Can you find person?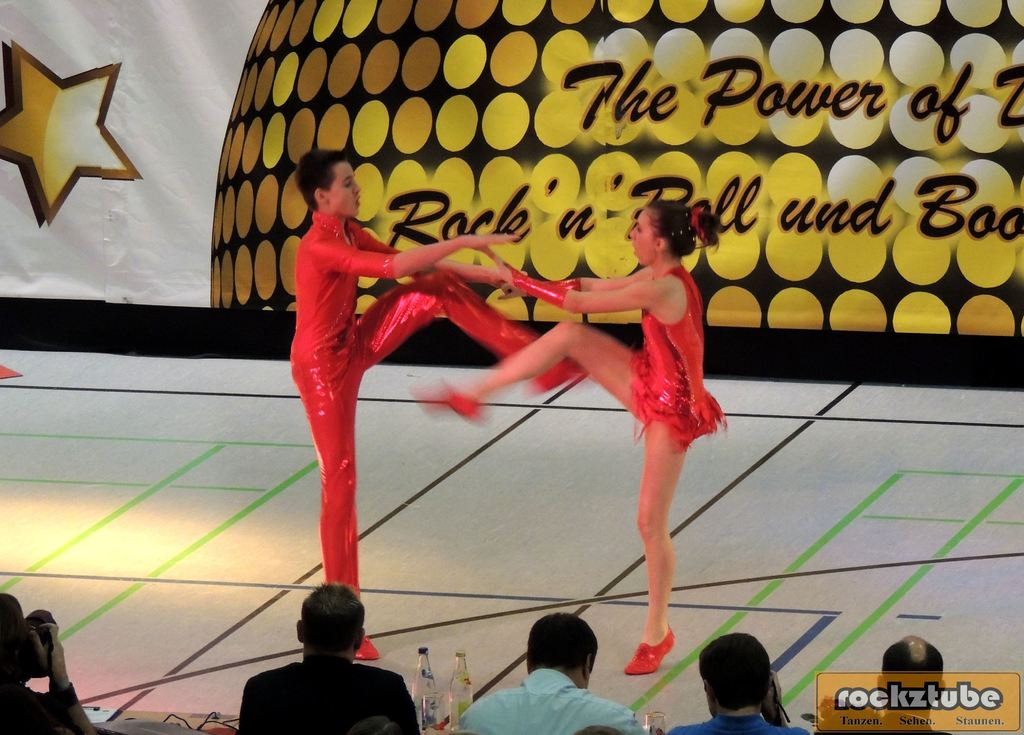
Yes, bounding box: [664, 632, 812, 734].
